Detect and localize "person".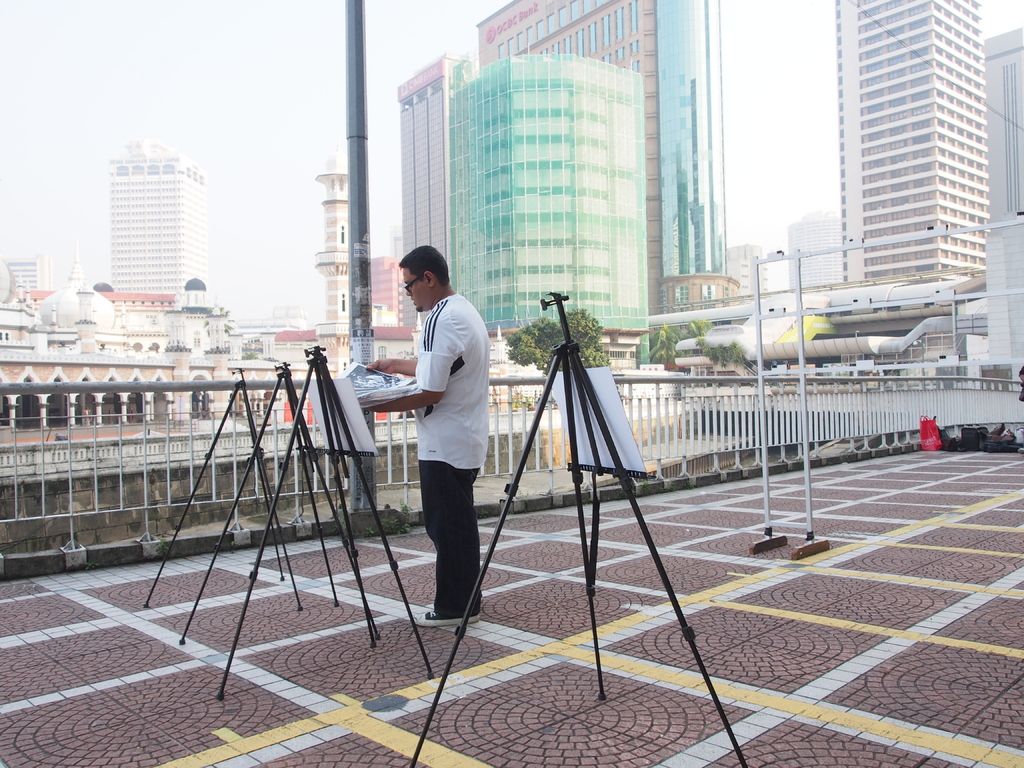
Localized at (390, 237, 493, 647).
